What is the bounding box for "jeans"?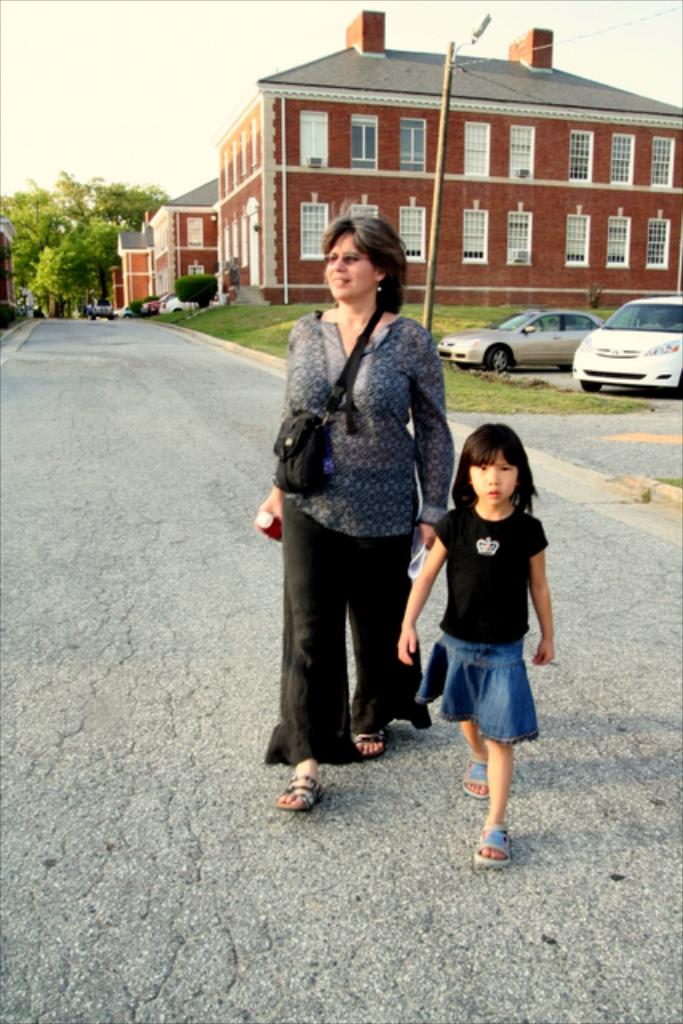
(x1=409, y1=622, x2=536, y2=765).
